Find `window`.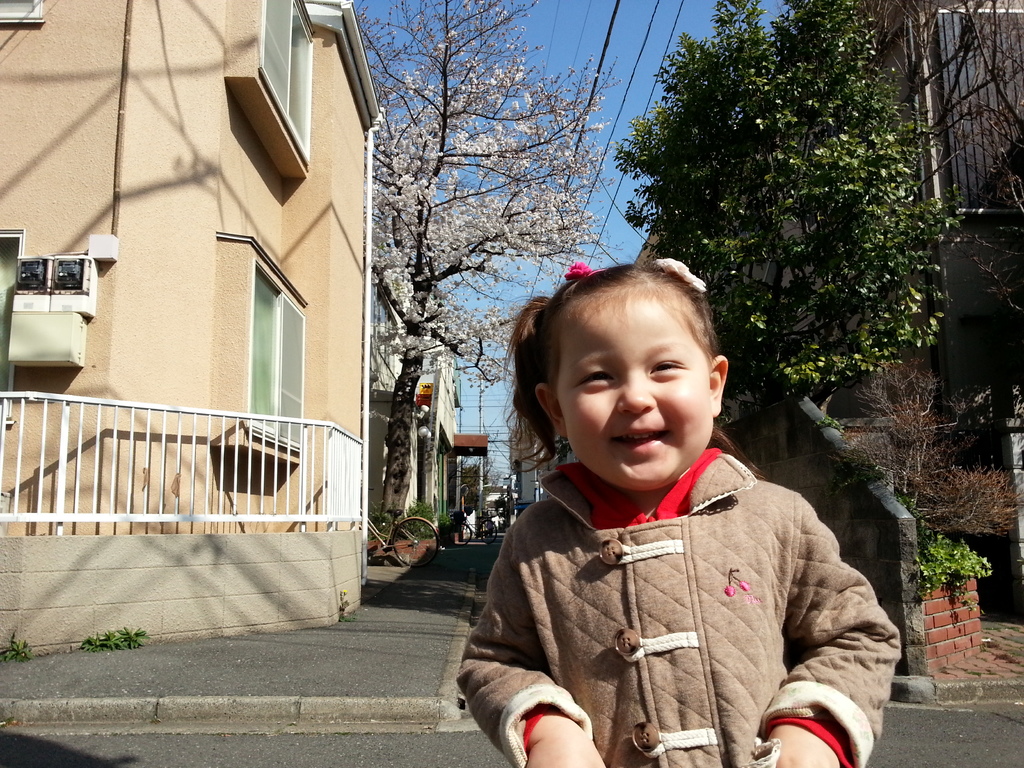
bbox=[266, 0, 313, 157].
